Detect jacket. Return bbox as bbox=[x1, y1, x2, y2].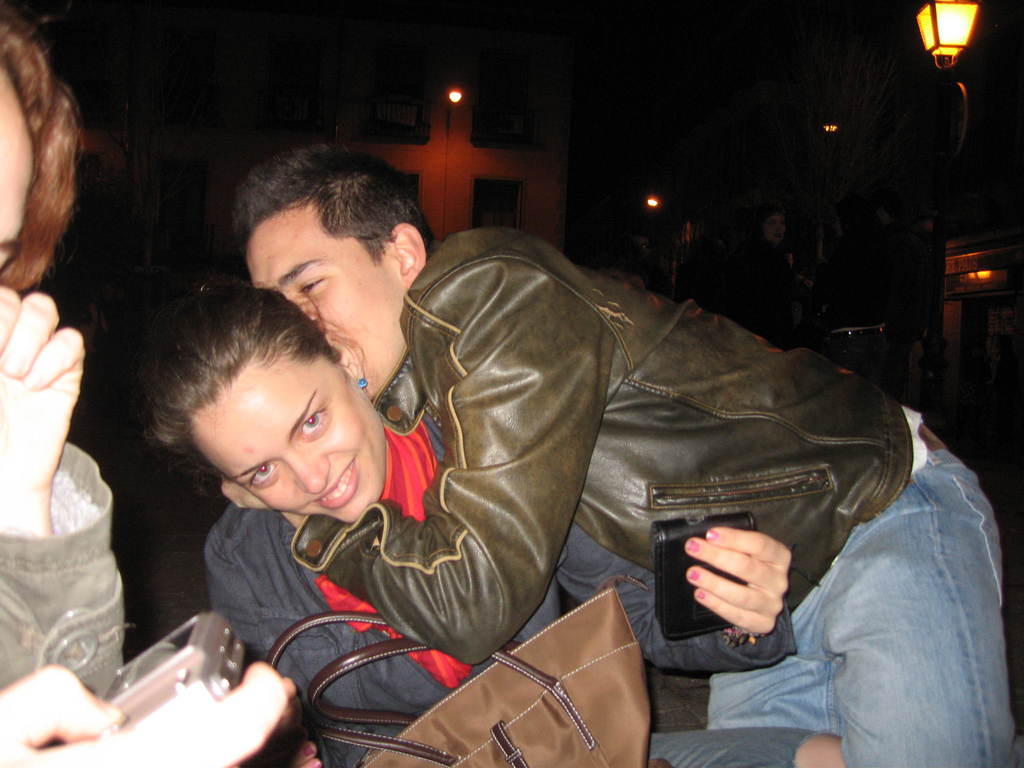
bbox=[201, 408, 793, 767].
